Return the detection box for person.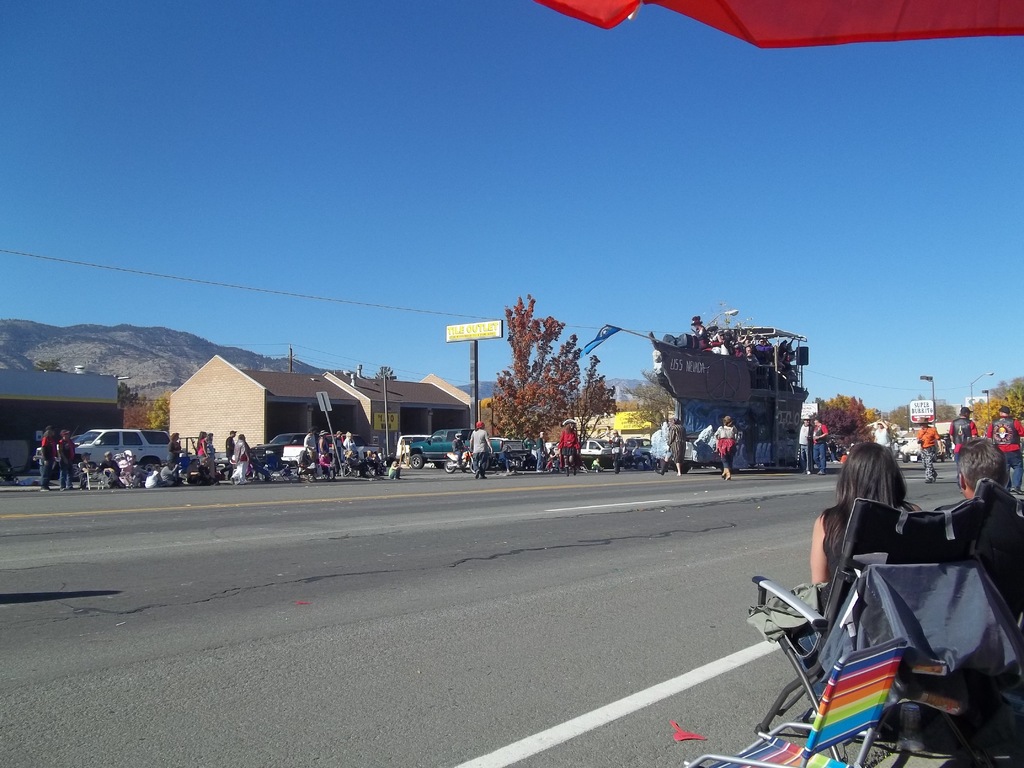
box(804, 420, 832, 475).
